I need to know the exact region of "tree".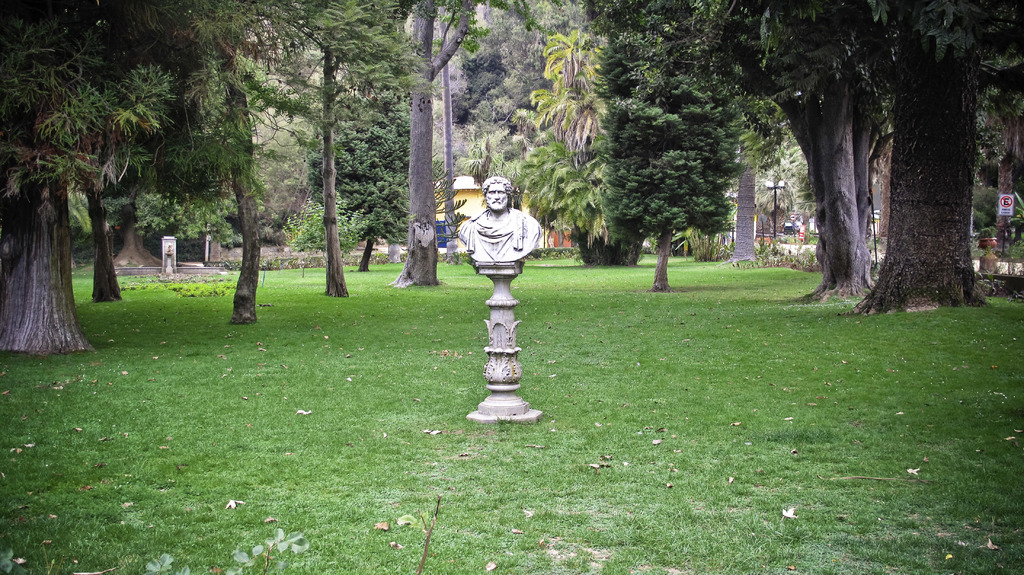
Region: l=246, t=0, r=452, b=298.
